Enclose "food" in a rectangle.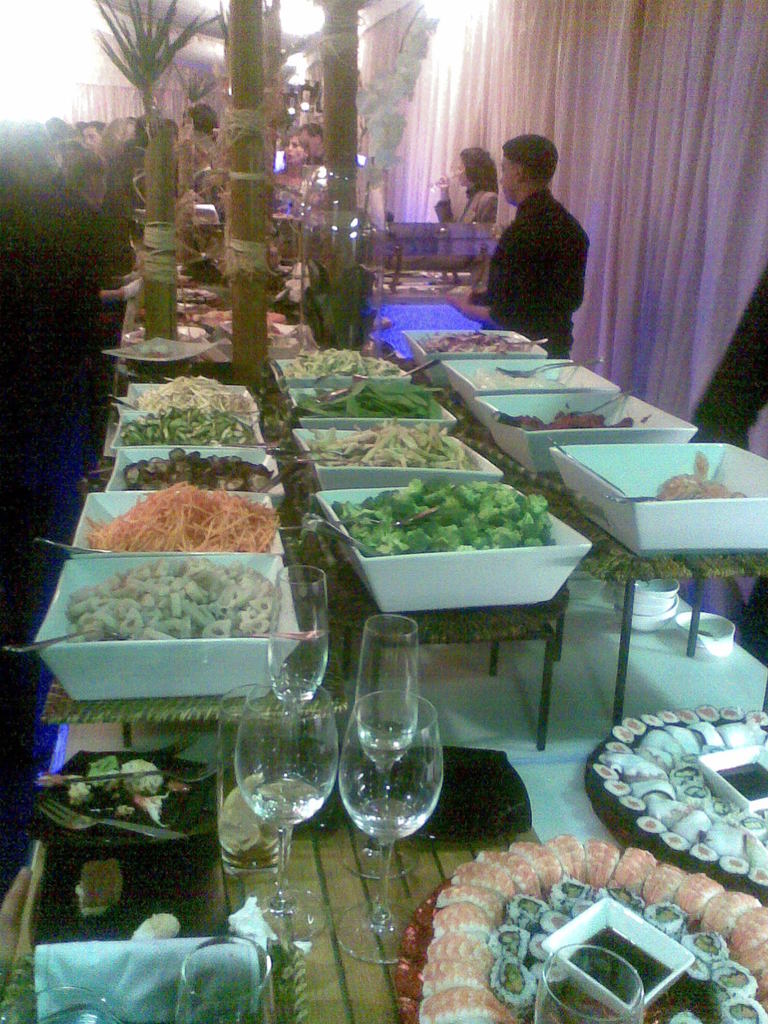
<bbox>655, 450, 730, 499</bbox>.
